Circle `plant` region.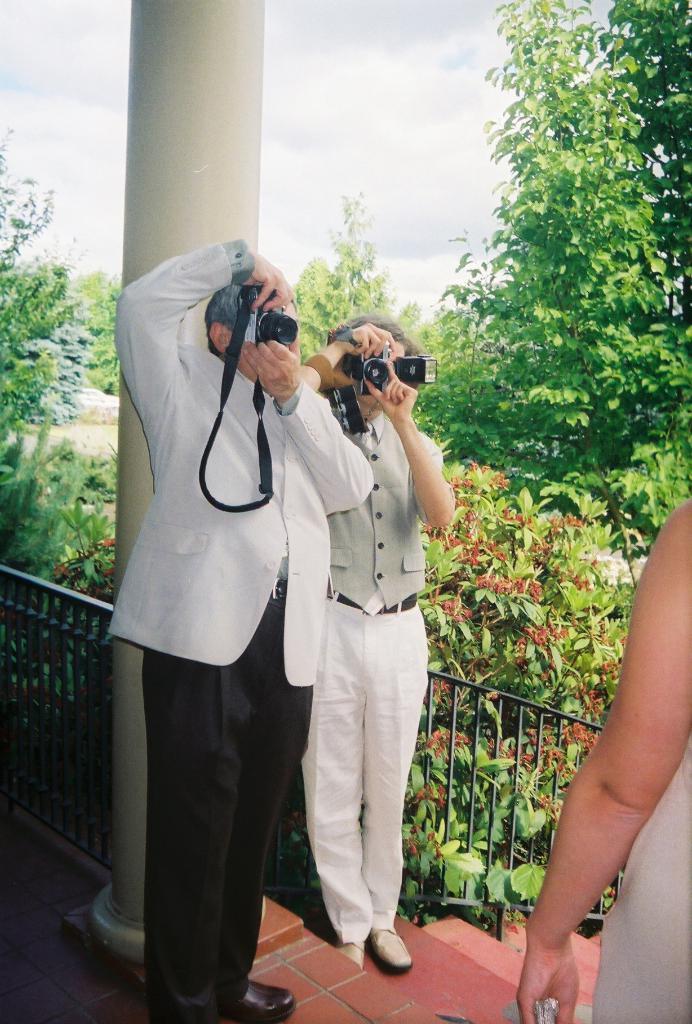
Region: (x1=48, y1=459, x2=642, y2=922).
